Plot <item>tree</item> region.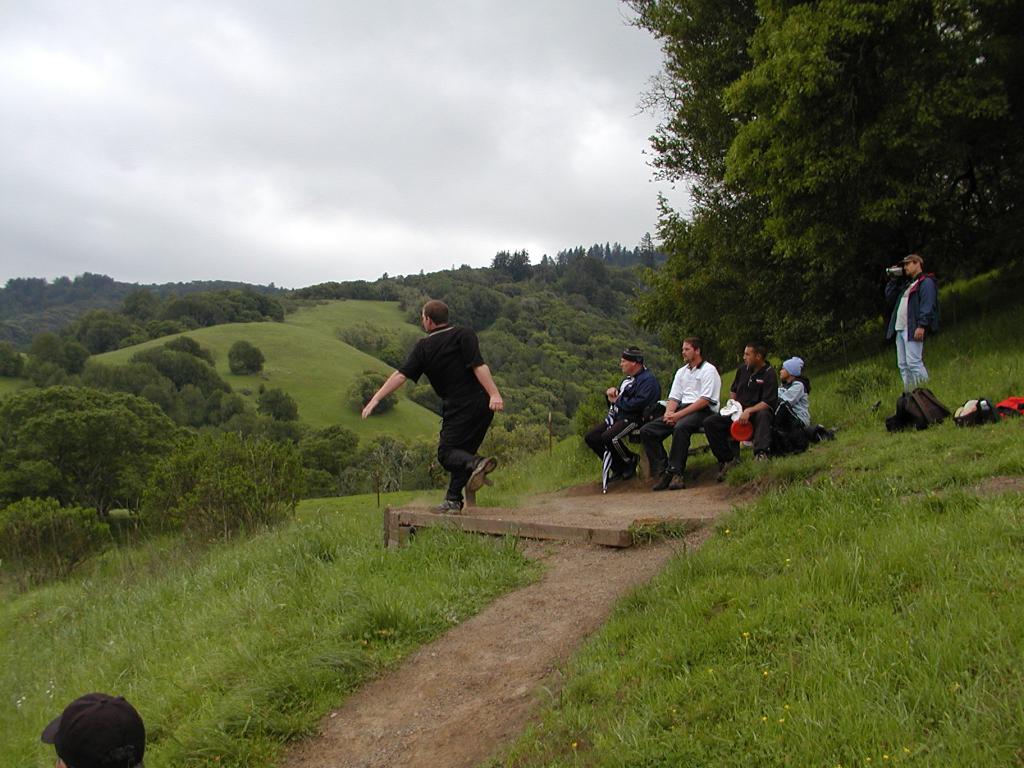
Plotted at [left=297, top=424, right=366, bottom=491].
